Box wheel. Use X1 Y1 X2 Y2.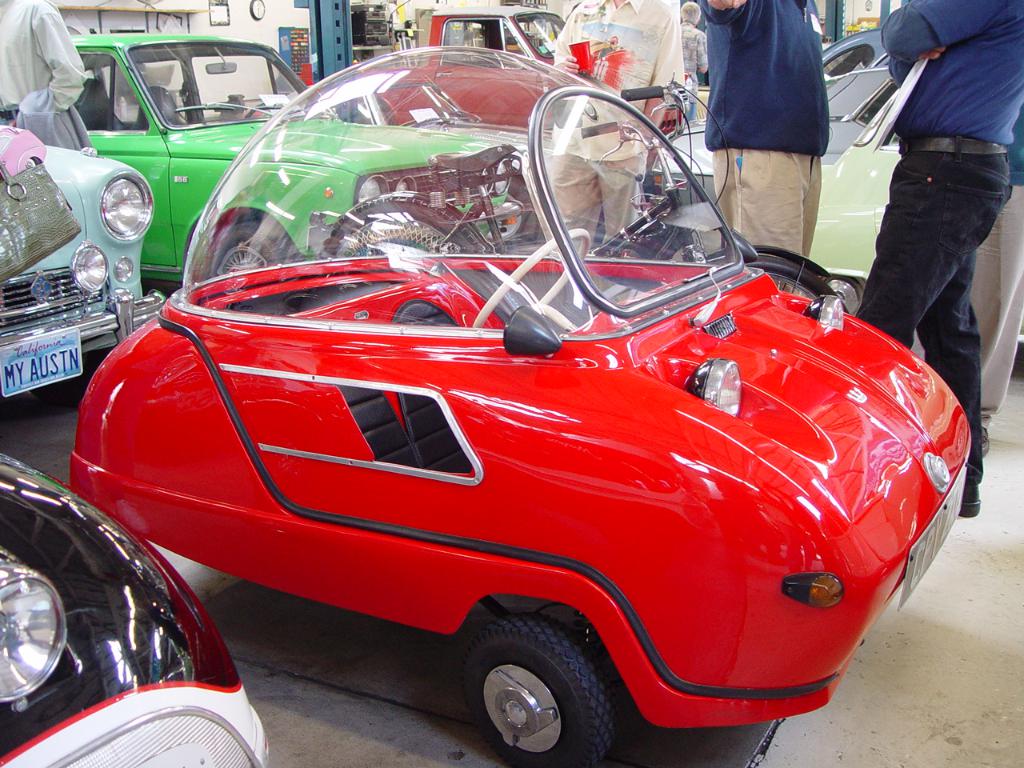
189 222 291 280.
